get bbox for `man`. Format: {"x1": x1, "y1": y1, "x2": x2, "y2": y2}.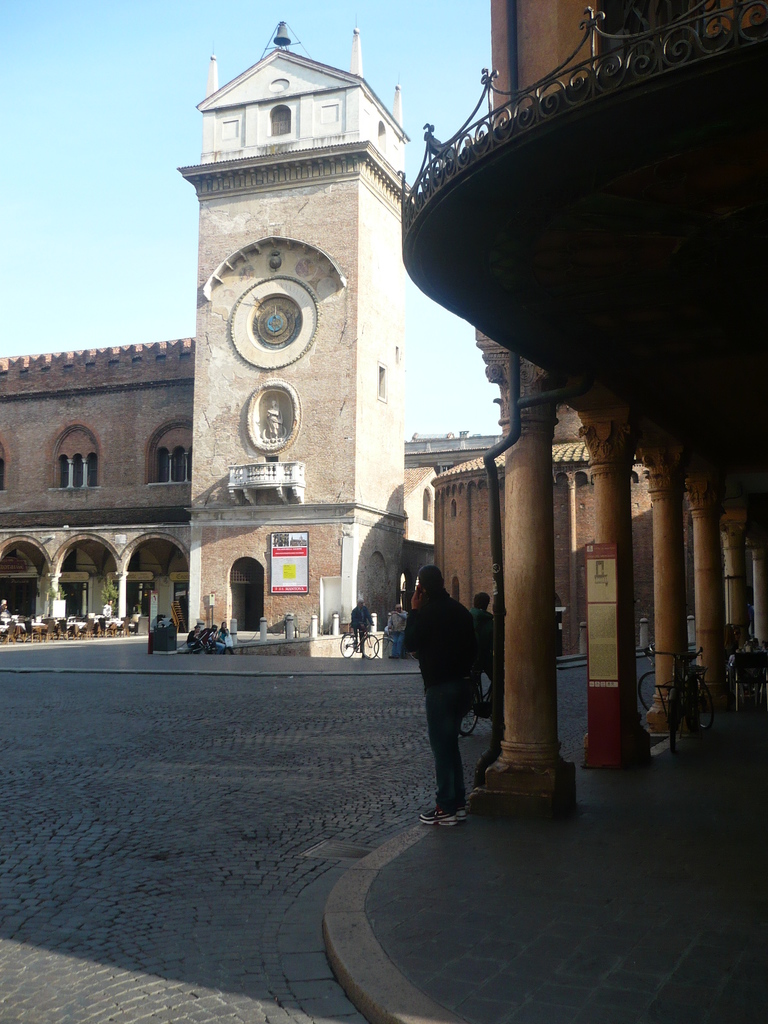
{"x1": 460, "y1": 588, "x2": 492, "y2": 710}.
